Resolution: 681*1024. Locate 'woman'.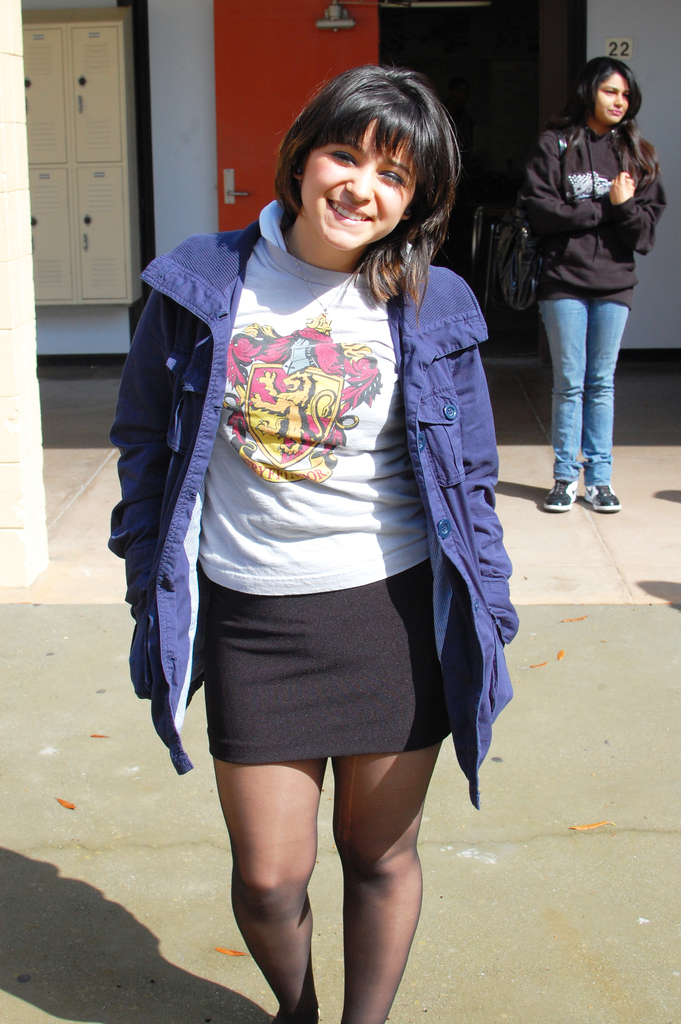
[122, 70, 513, 975].
